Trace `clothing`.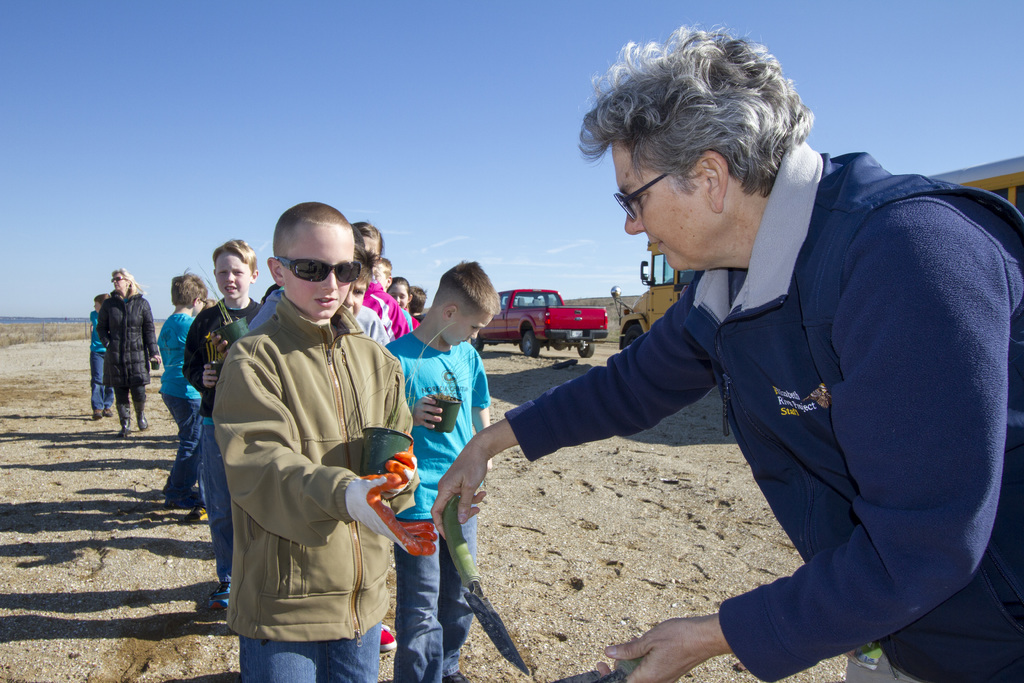
Traced to (left=387, top=315, right=490, bottom=681).
